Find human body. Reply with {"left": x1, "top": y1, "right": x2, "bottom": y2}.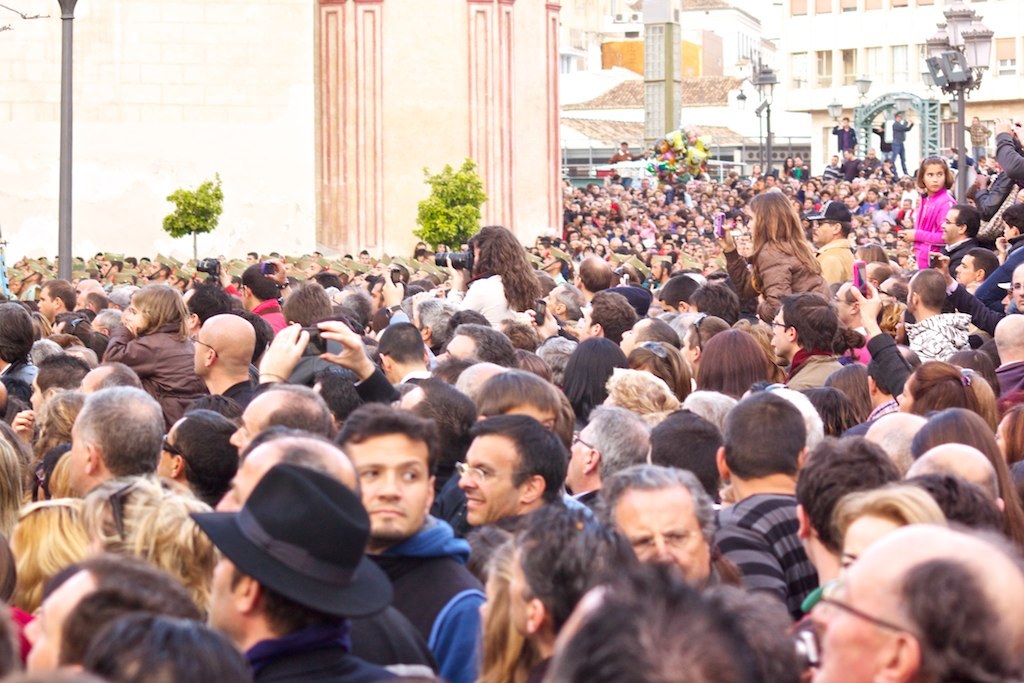
{"left": 534, "top": 251, "right": 569, "bottom": 288}.
